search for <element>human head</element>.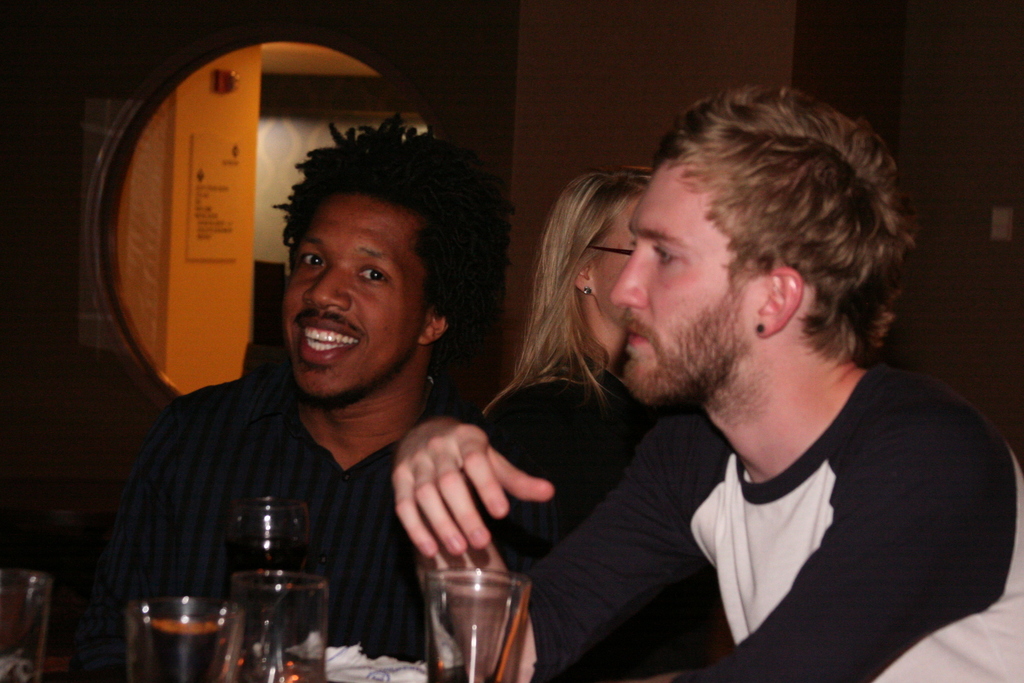
Found at 604,83,913,406.
